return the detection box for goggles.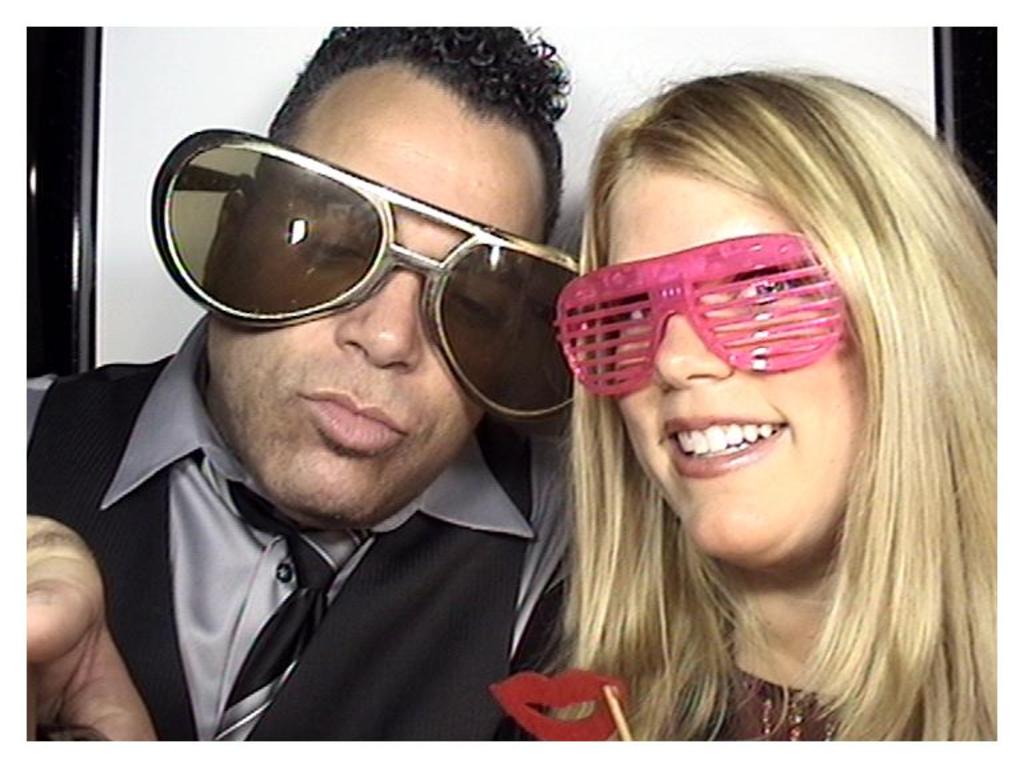
[145,148,583,421].
